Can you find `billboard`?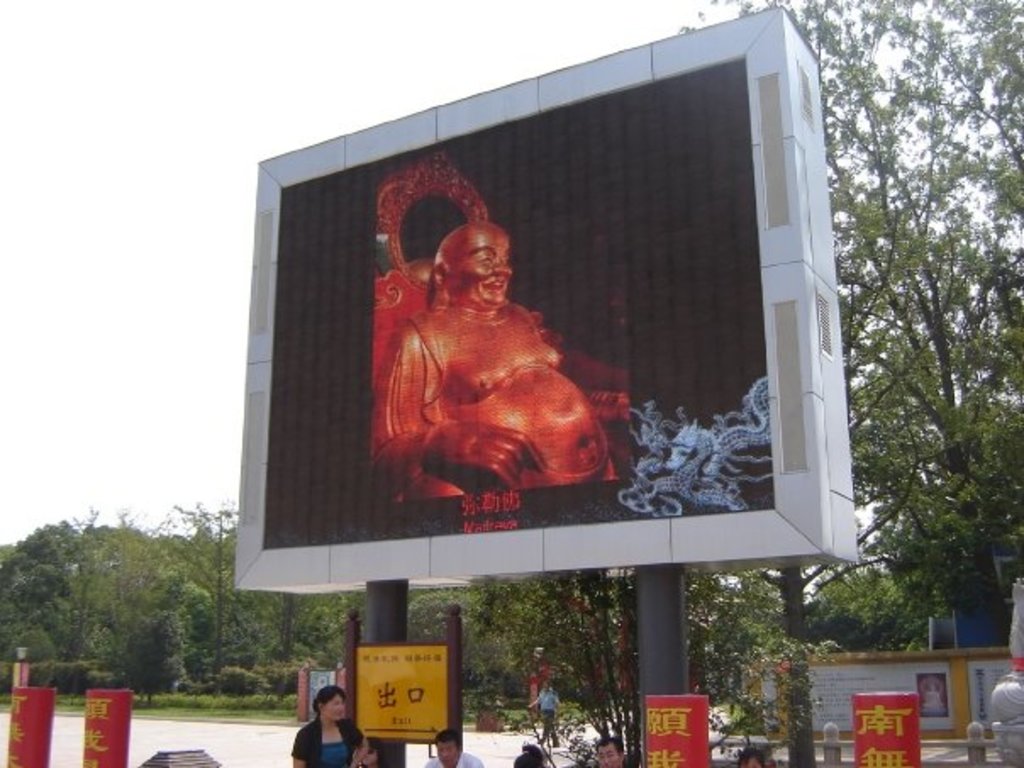
Yes, bounding box: box(358, 649, 449, 744).
